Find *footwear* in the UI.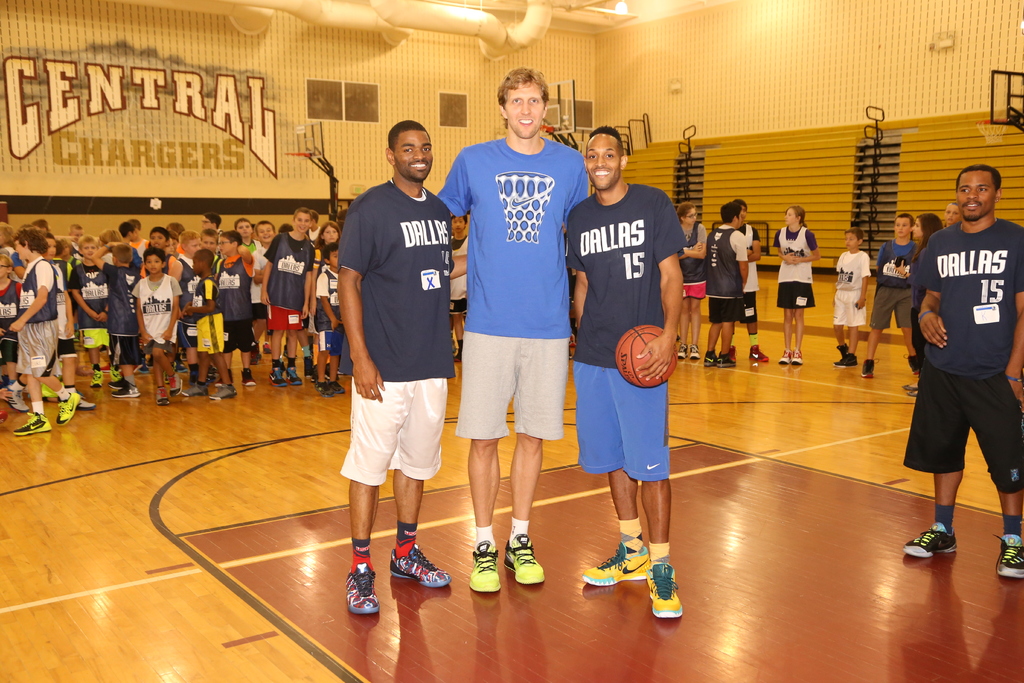
UI element at locate(751, 344, 770, 363).
